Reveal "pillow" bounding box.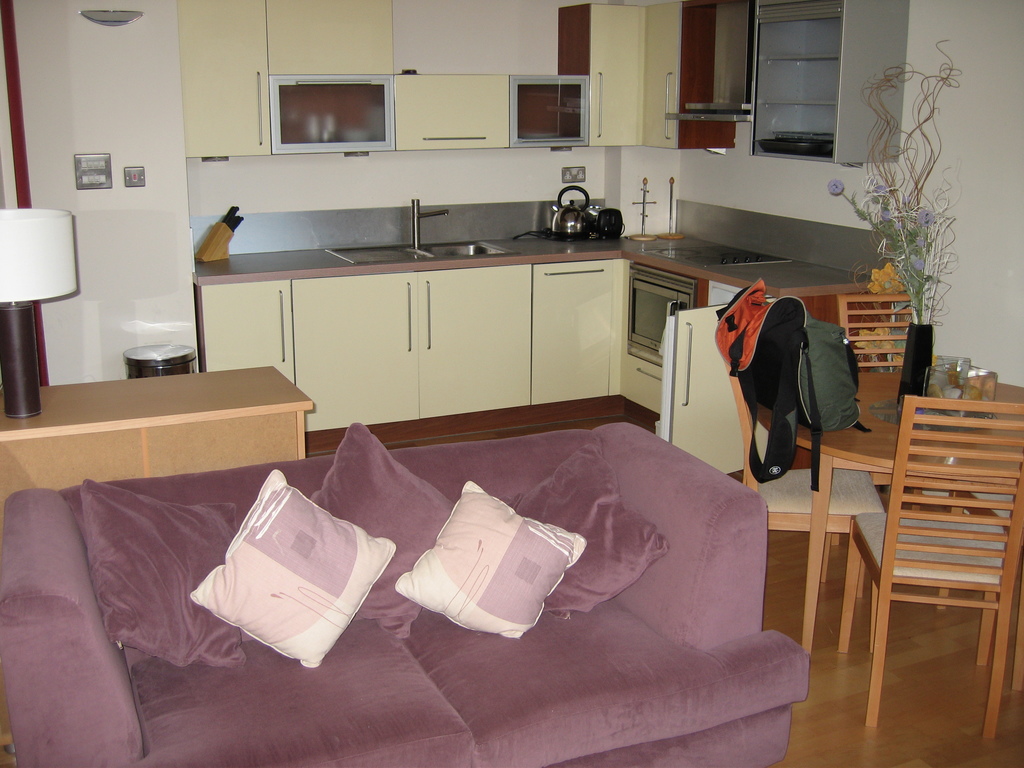
Revealed: (85, 478, 244, 671).
